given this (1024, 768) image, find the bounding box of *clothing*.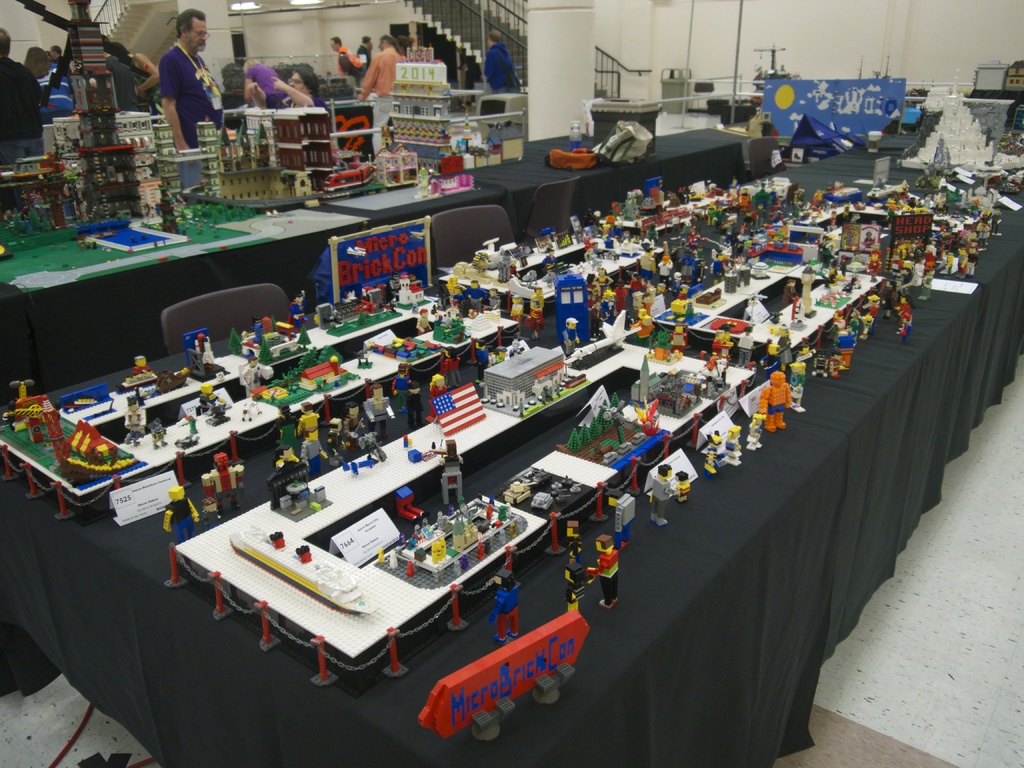
564, 577, 591, 609.
